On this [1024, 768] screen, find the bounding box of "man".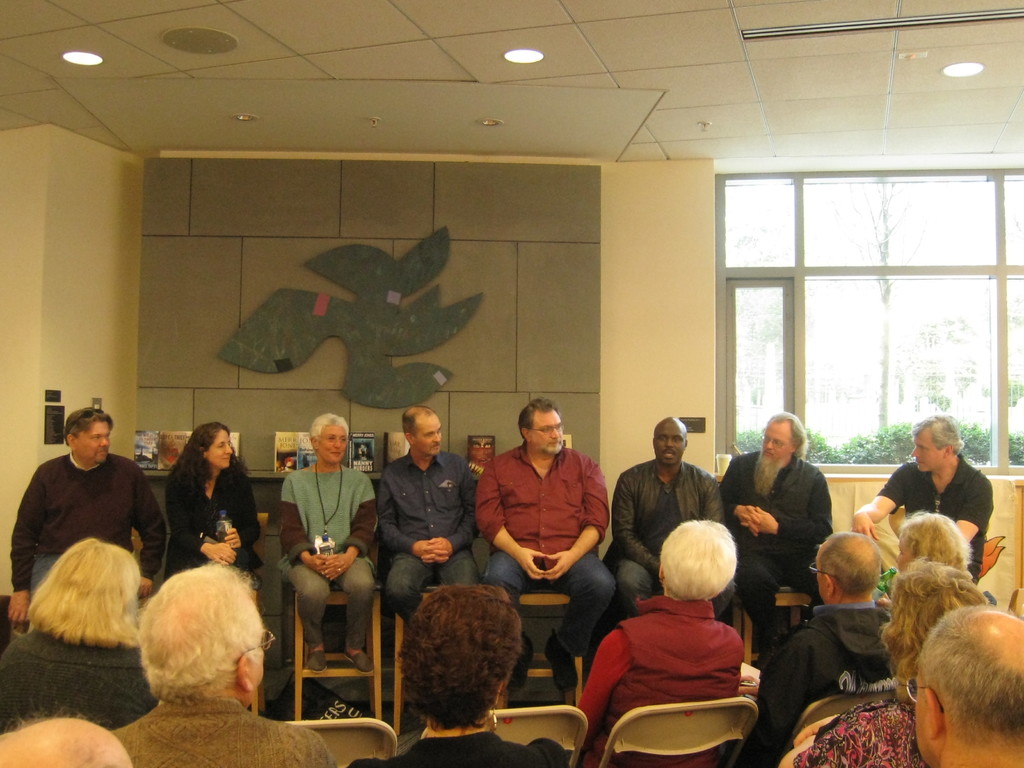
Bounding box: x1=606 y1=419 x2=730 y2=627.
